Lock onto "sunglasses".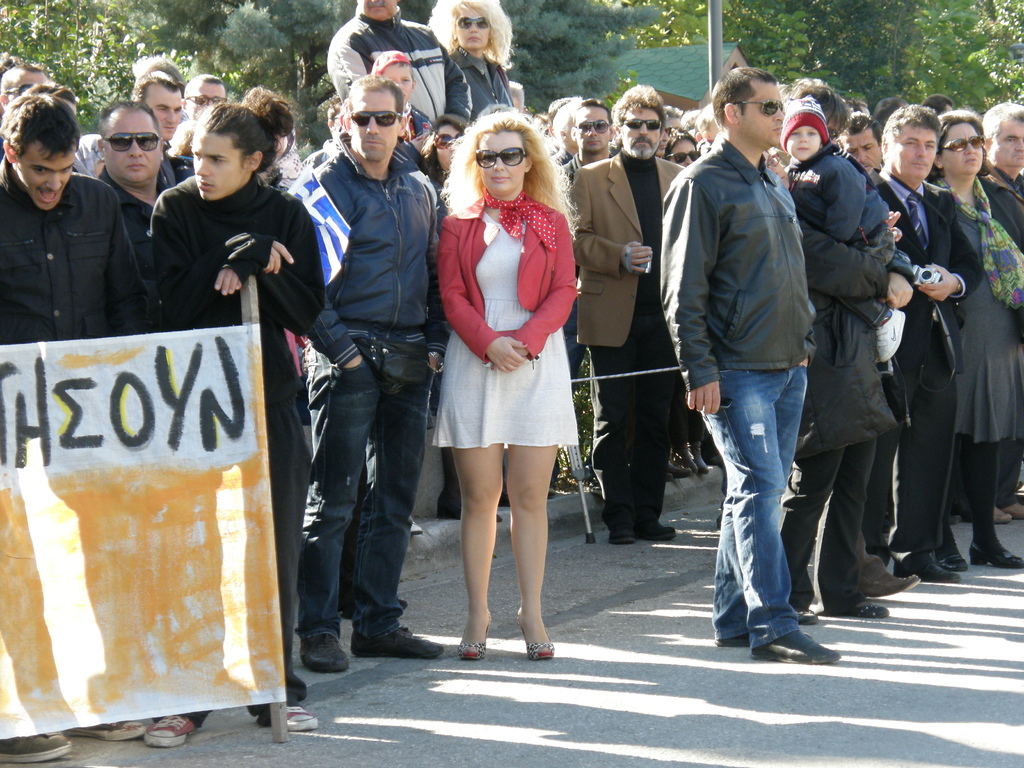
Locked: 353 110 399 127.
